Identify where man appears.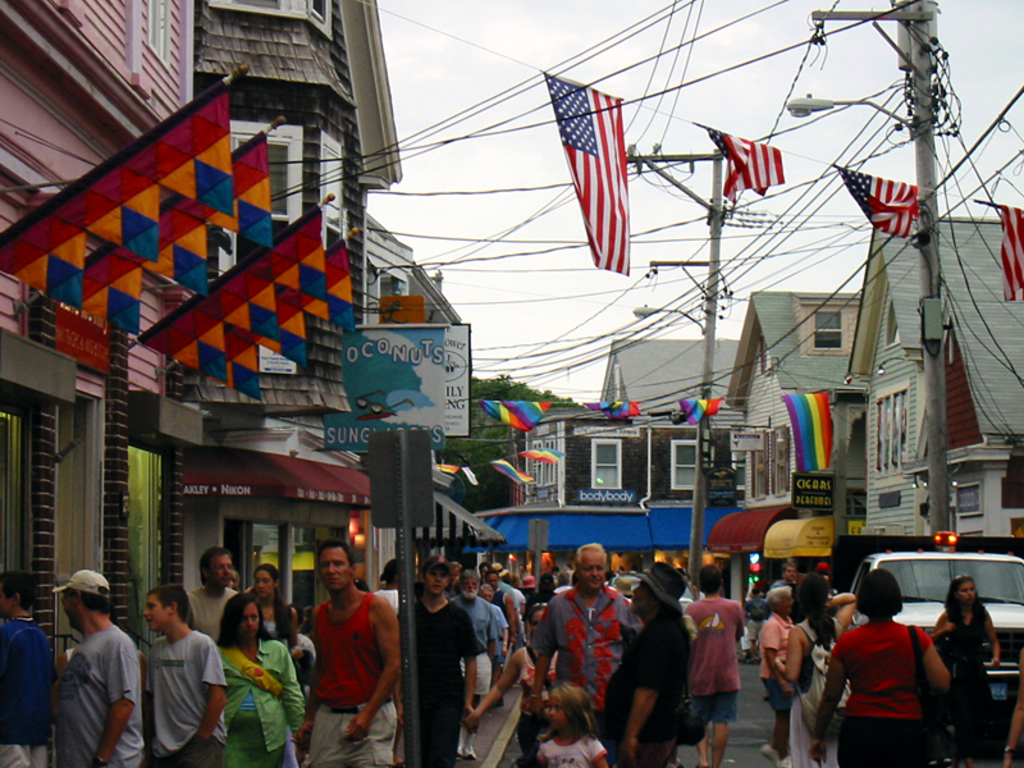
Appears at 765:558:794:590.
